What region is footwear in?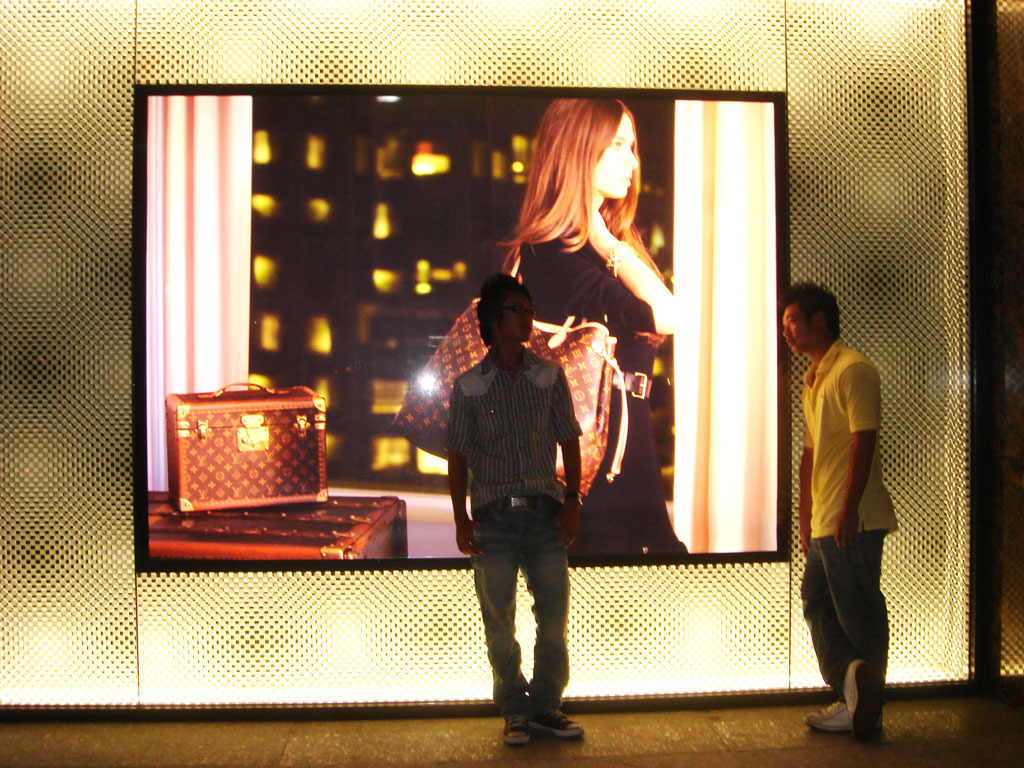
bbox=(843, 656, 884, 746).
